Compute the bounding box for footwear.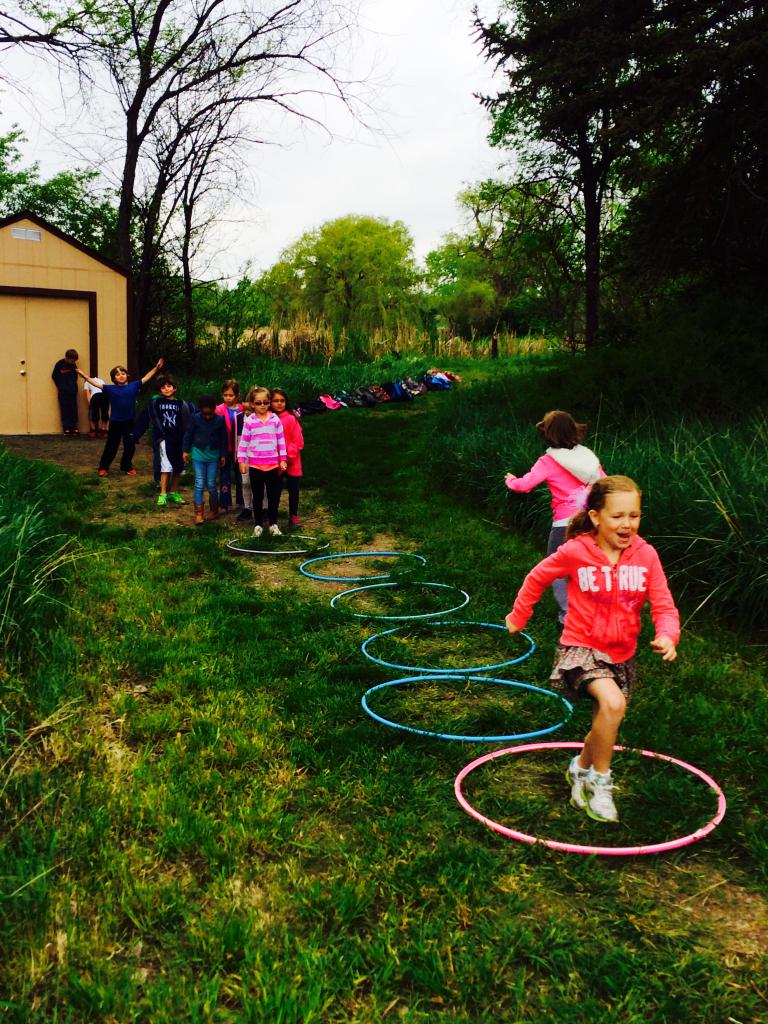
{"x1": 298, "y1": 510, "x2": 304, "y2": 528}.
